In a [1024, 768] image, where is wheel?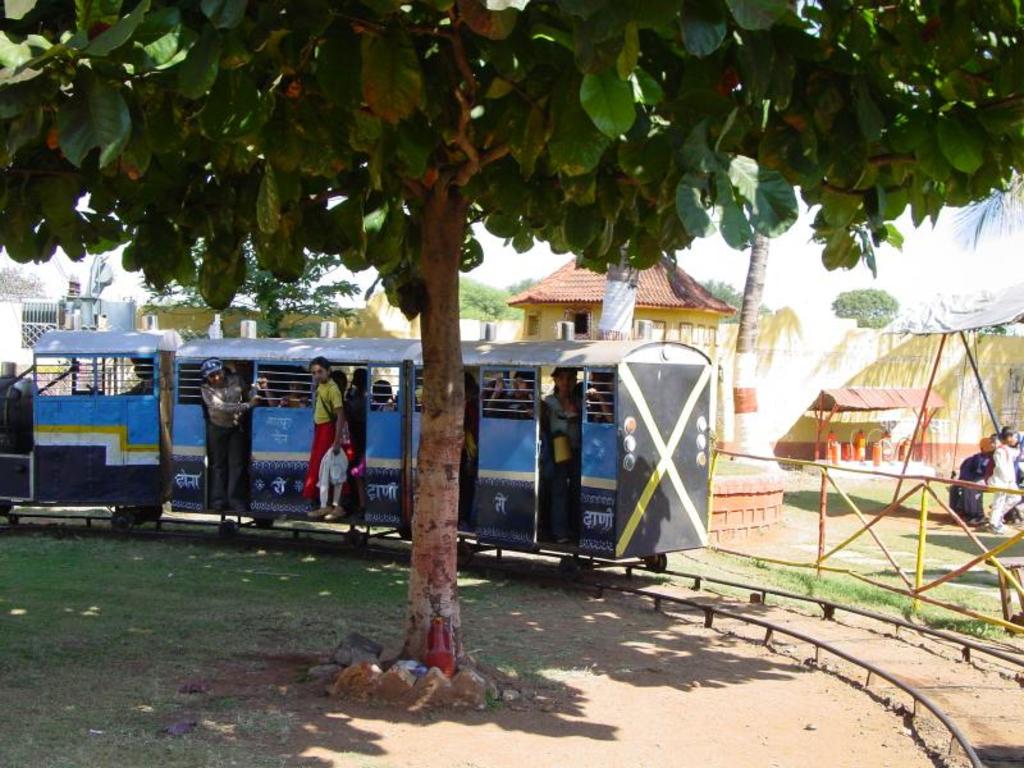
Rect(253, 517, 275, 529).
